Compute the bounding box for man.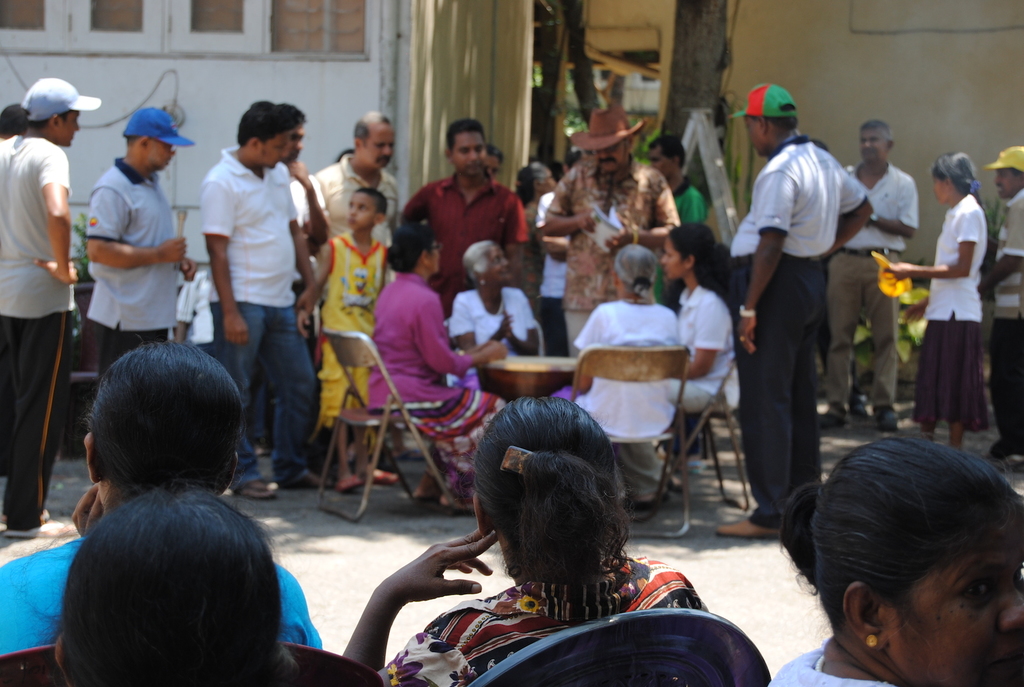
BBox(730, 86, 868, 552).
